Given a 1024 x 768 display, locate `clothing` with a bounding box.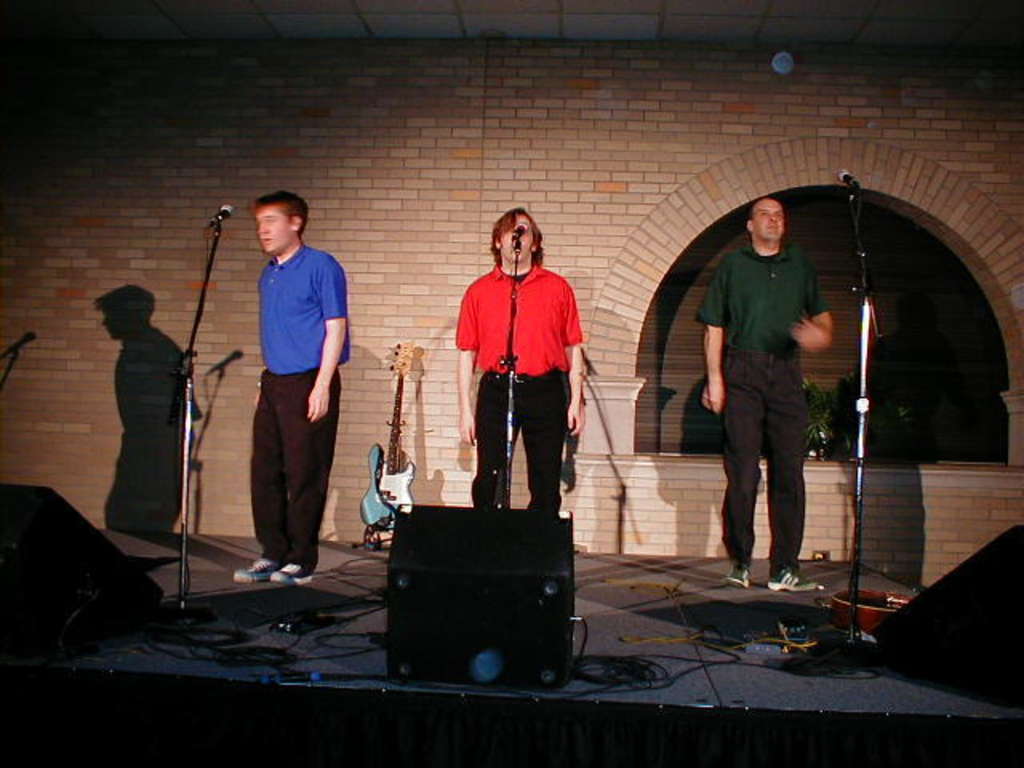
Located: (left=696, top=240, right=826, bottom=562).
